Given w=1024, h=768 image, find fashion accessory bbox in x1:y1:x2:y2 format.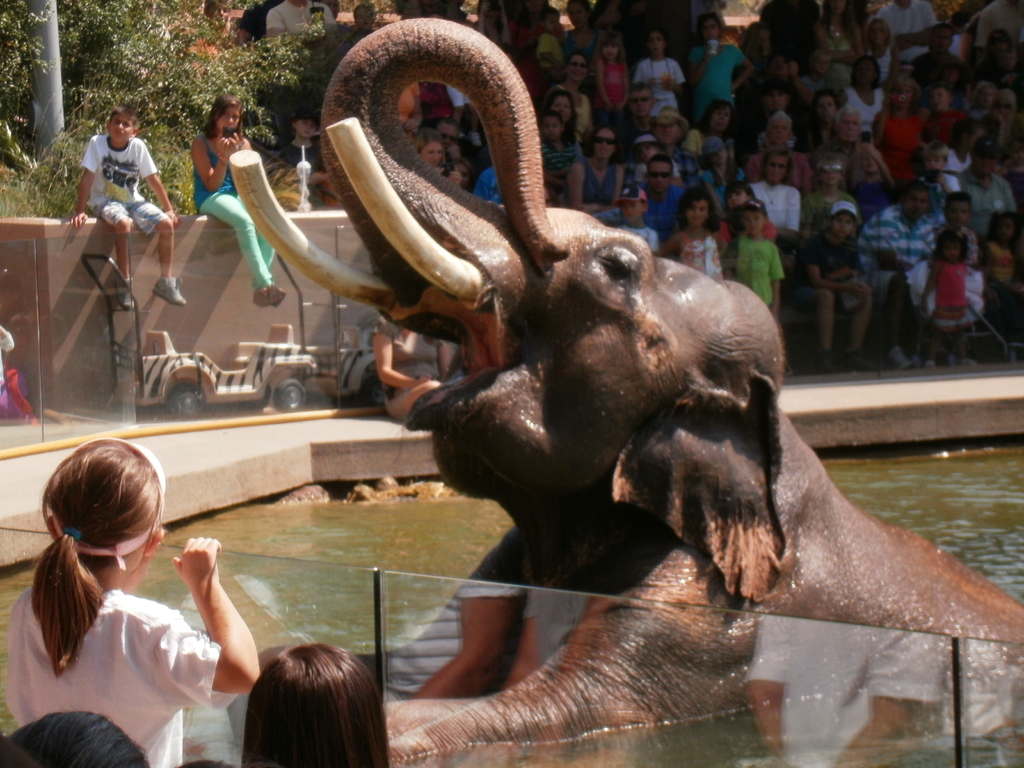
911:358:920:367.
